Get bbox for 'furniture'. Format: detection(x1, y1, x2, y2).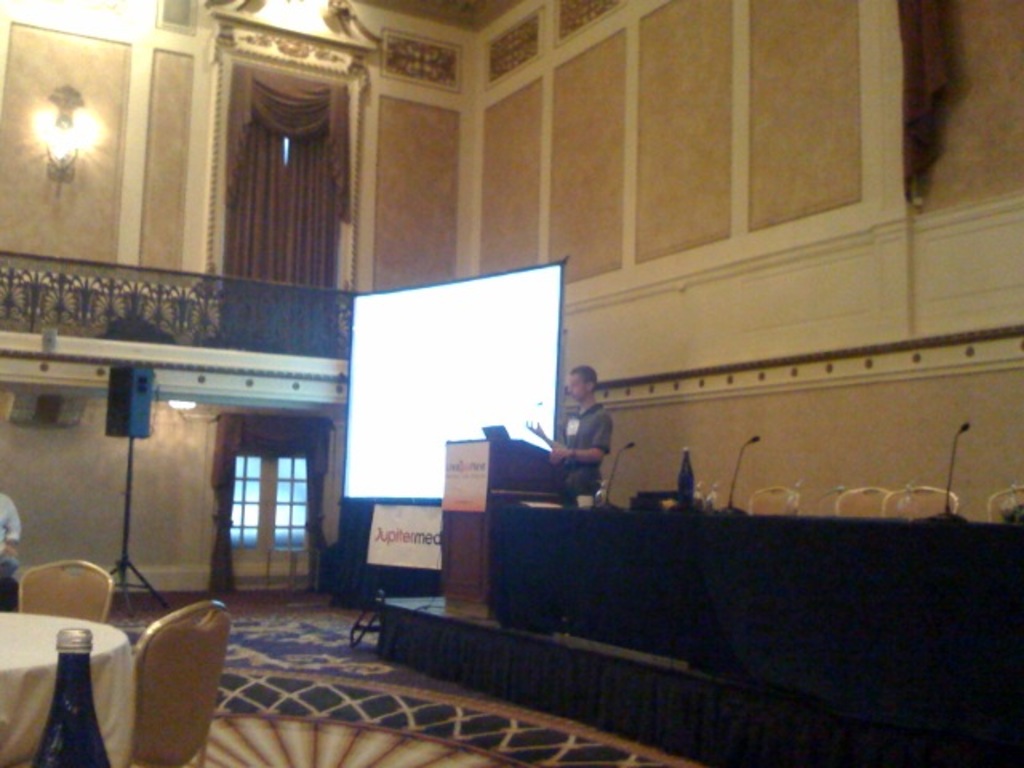
detection(0, 611, 141, 766).
